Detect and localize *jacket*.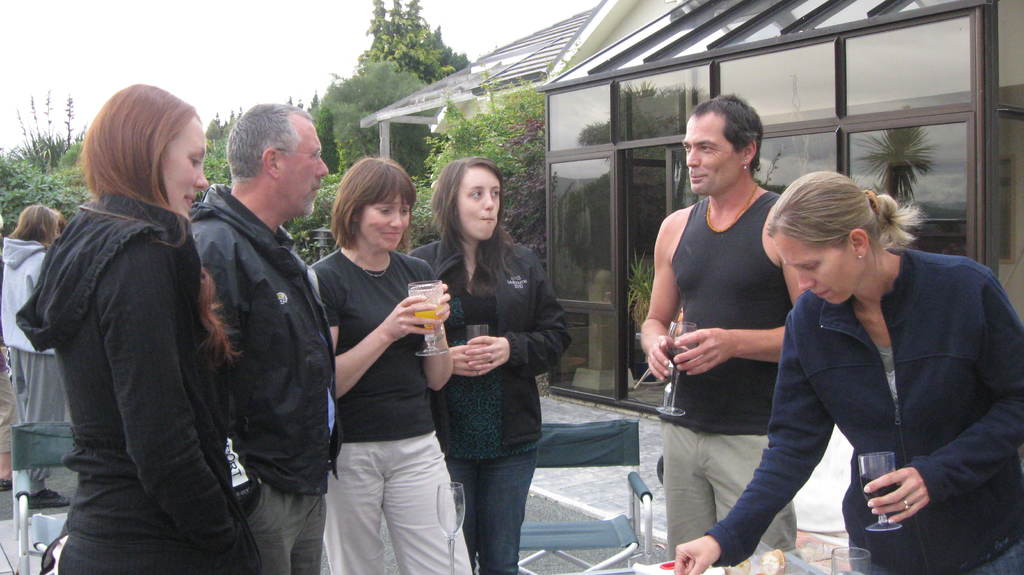
Localized at <bbox>733, 197, 1019, 508</bbox>.
